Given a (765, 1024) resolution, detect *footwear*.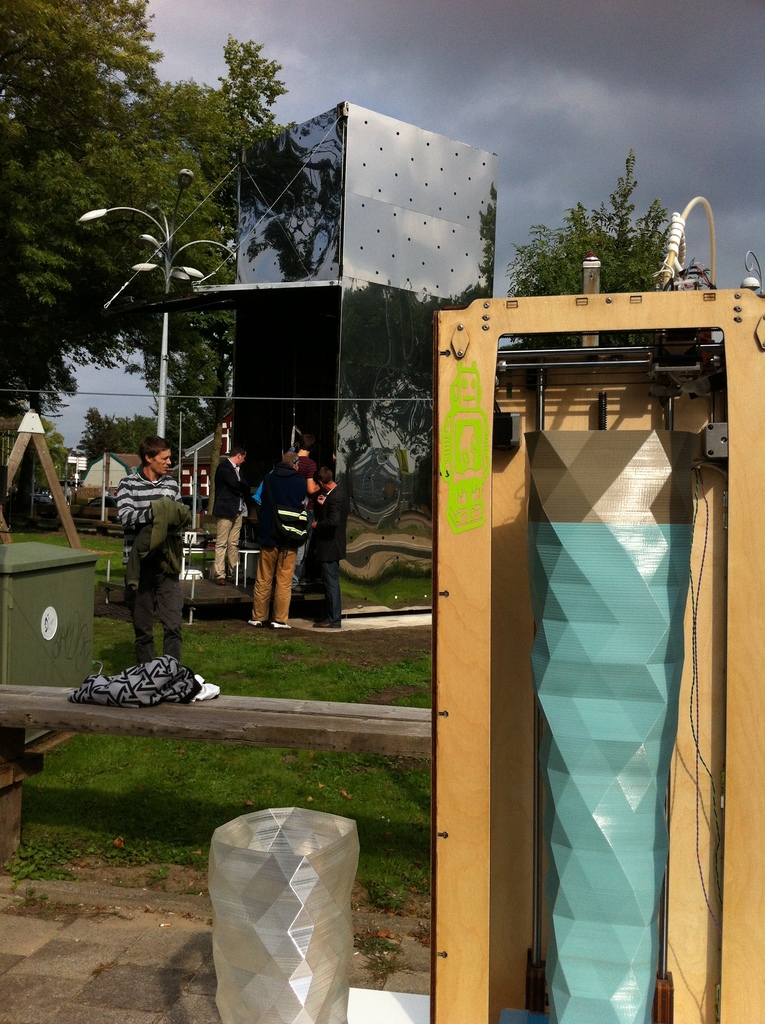
(291,584,302,592).
